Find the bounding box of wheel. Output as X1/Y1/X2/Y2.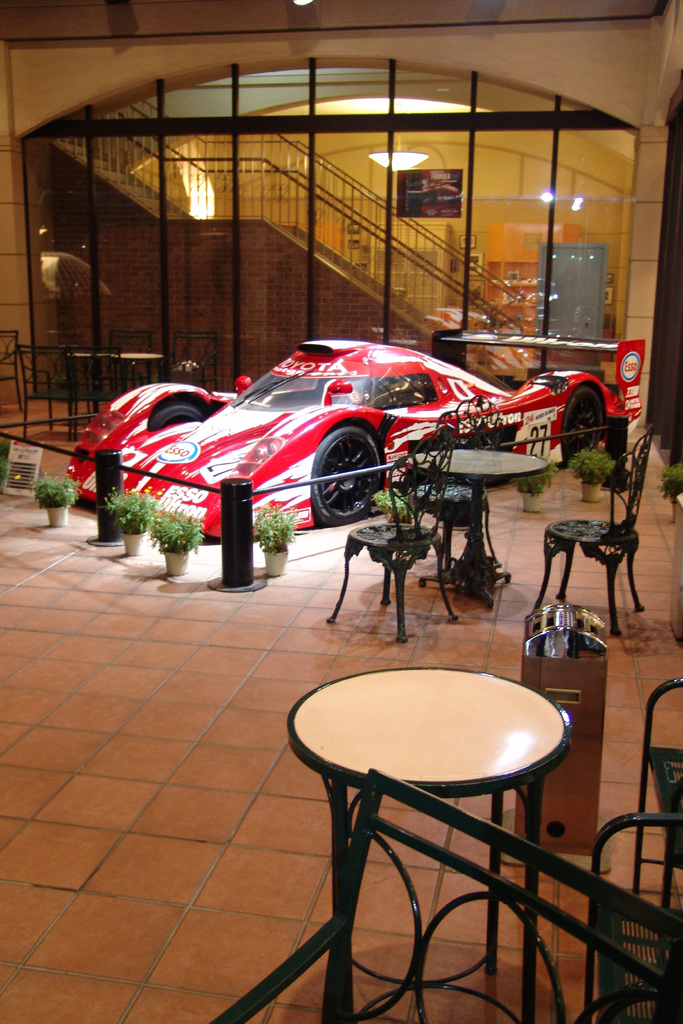
558/385/604/471.
